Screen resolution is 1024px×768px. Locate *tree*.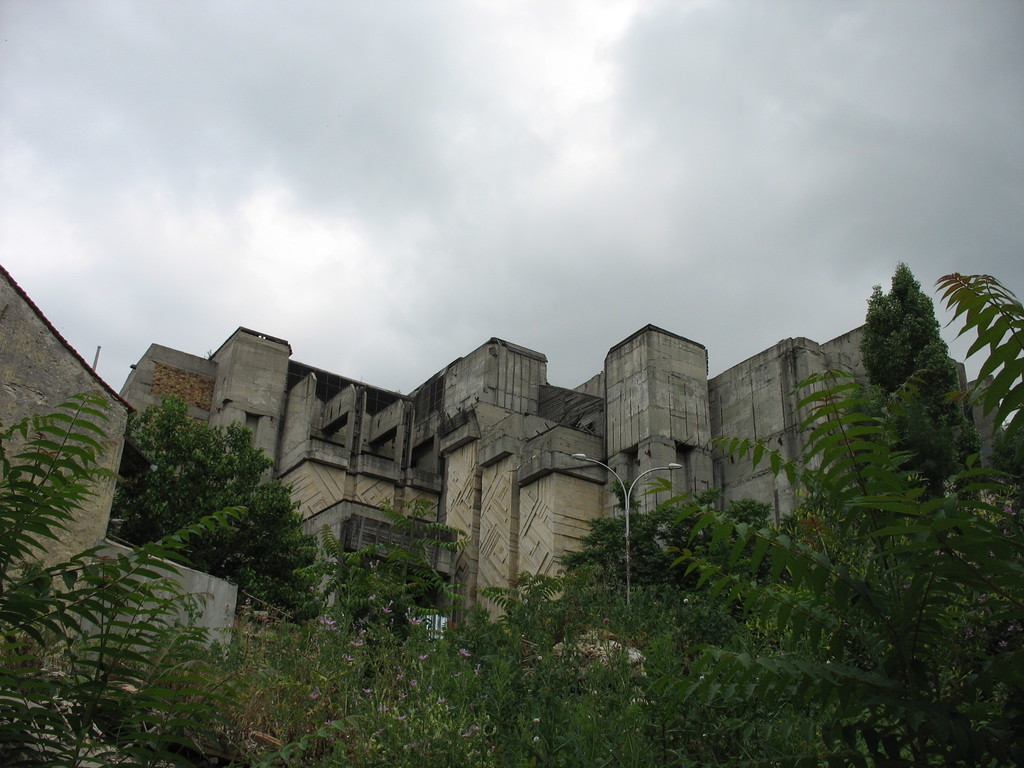
[left=562, top=479, right=797, bottom=609].
